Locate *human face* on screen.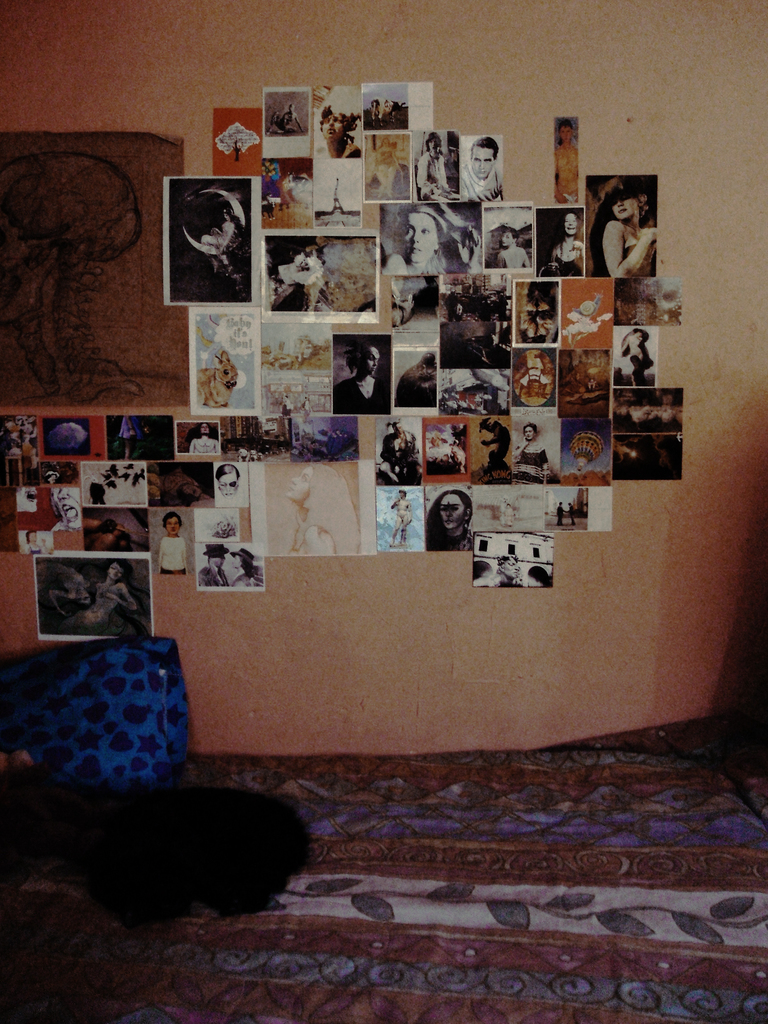
On screen at [x1=394, y1=211, x2=442, y2=266].
